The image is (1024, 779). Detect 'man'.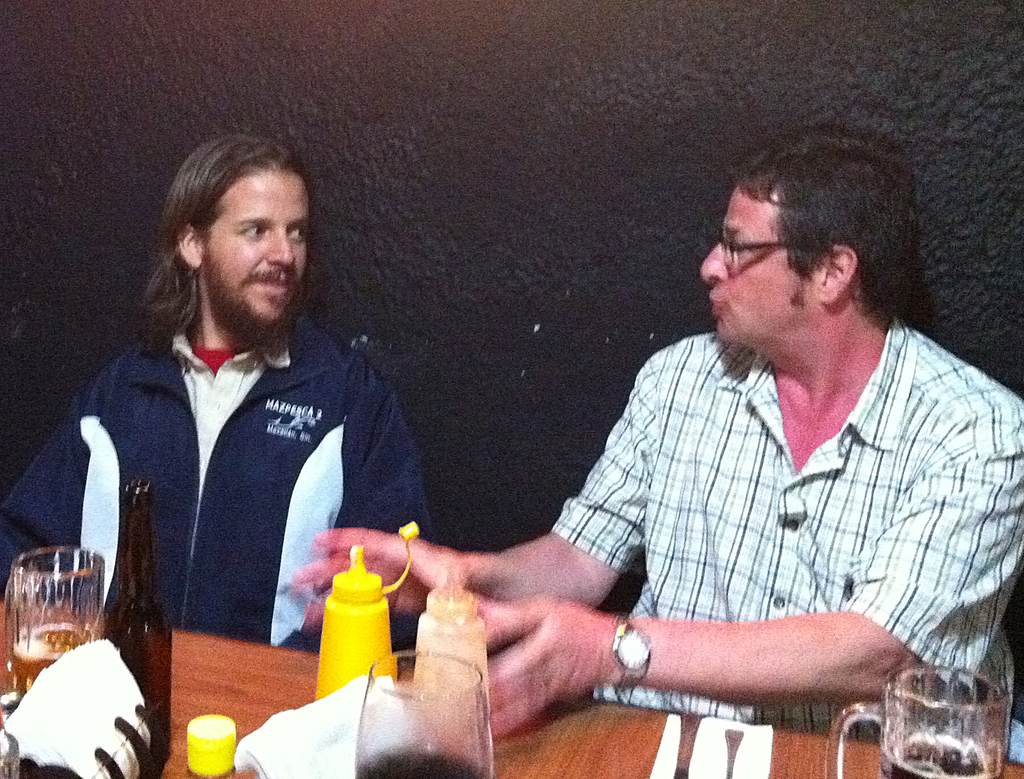
Detection: pyautogui.locateOnScreen(1, 129, 454, 671).
